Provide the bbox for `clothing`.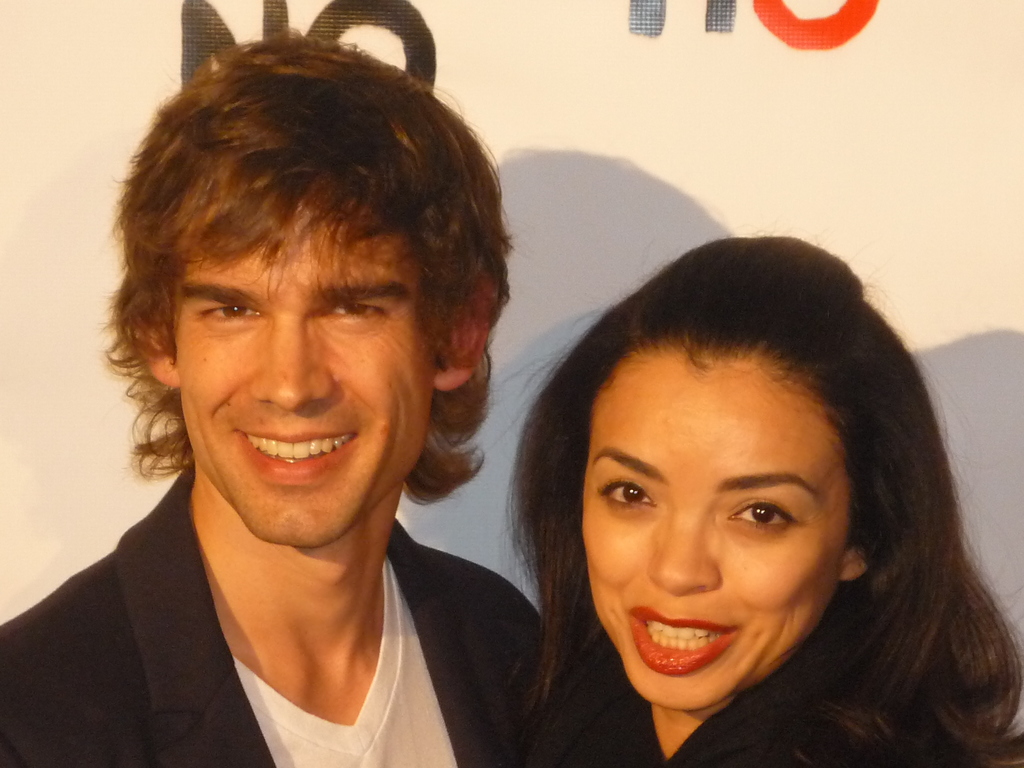
(left=517, top=637, right=987, bottom=767).
